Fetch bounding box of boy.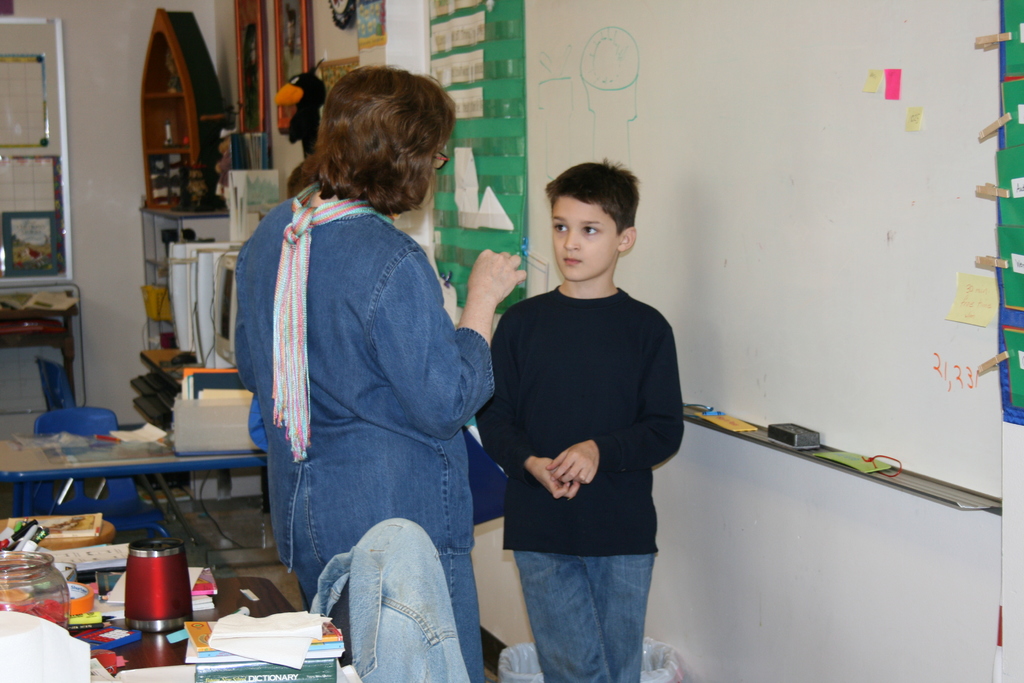
Bbox: [left=444, top=167, right=706, bottom=682].
